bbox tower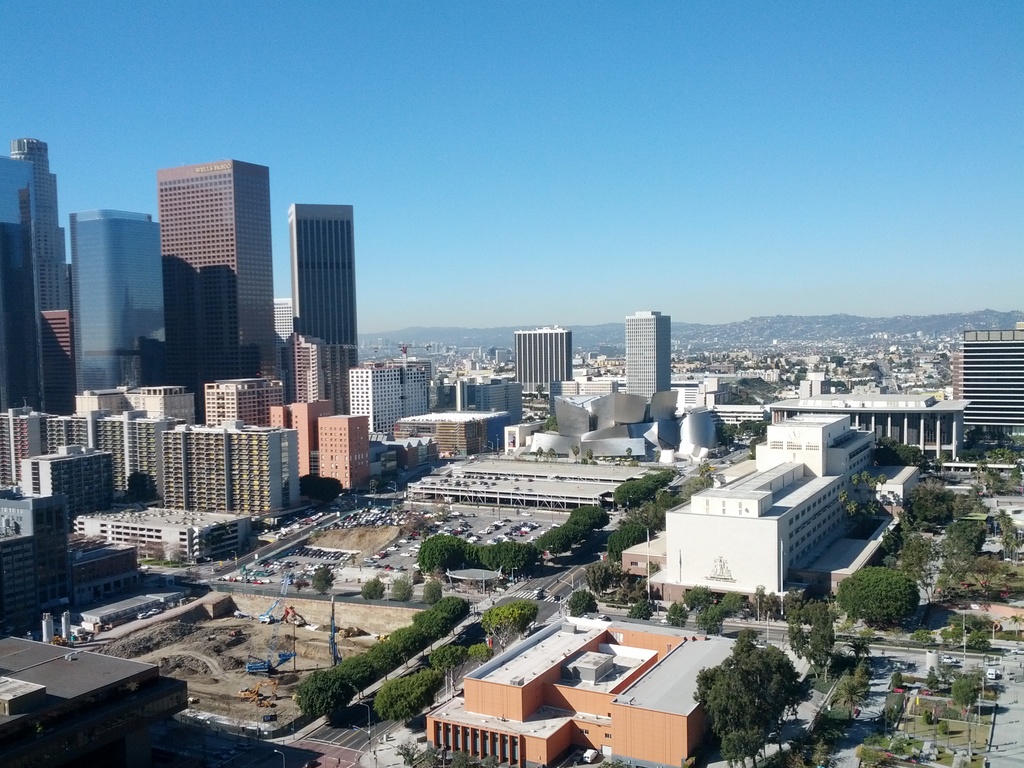
bbox=[118, 381, 195, 431]
